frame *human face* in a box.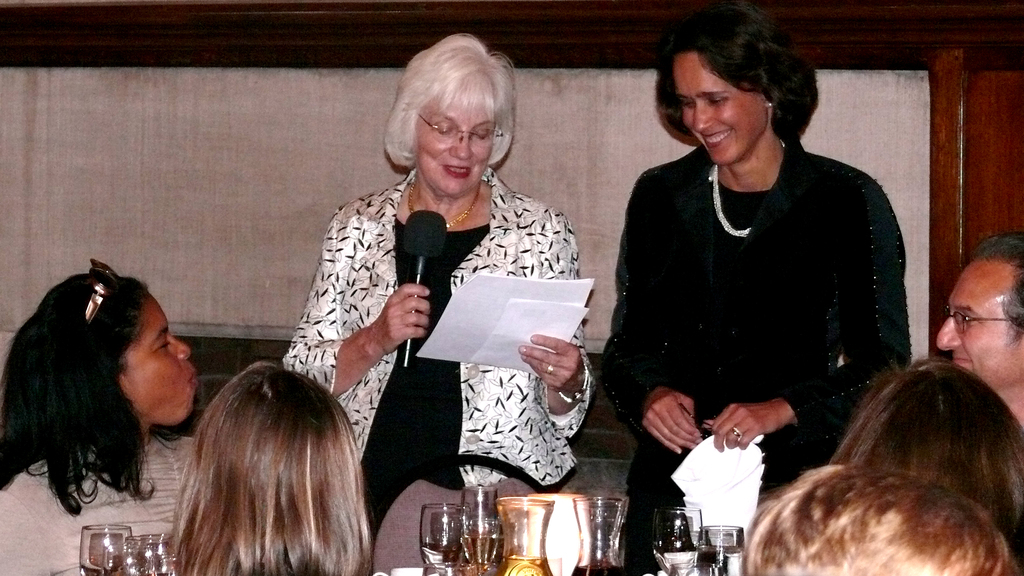
(x1=932, y1=266, x2=1014, y2=389).
